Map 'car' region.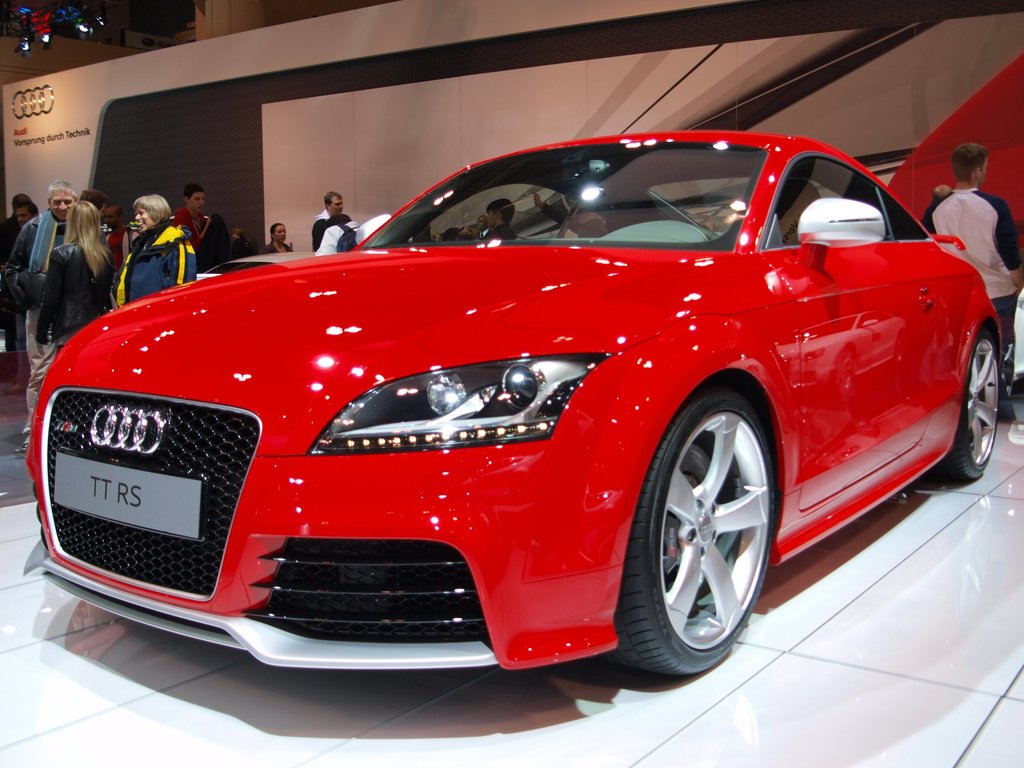
Mapped to box(25, 124, 1009, 680).
